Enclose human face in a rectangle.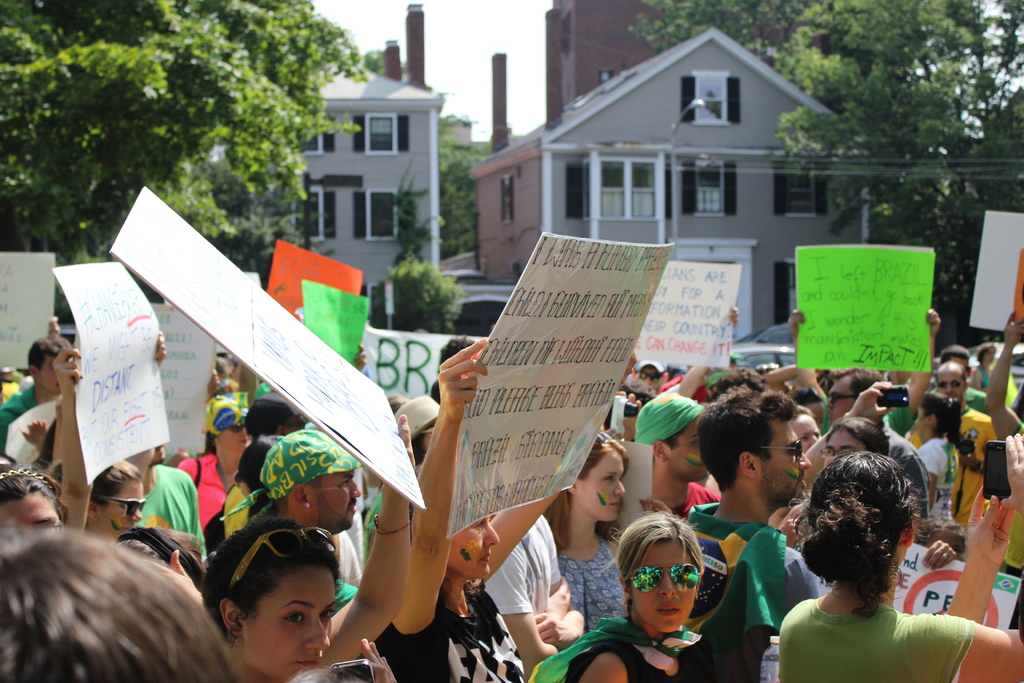
[left=984, top=345, right=995, bottom=368].
